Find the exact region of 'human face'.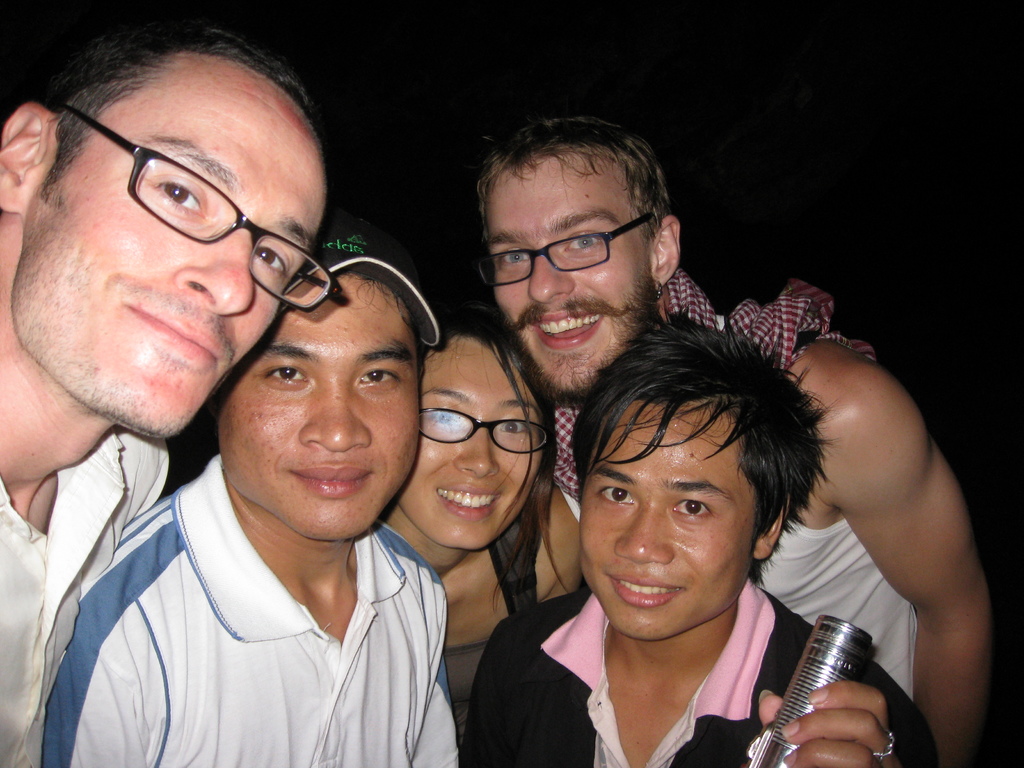
Exact region: Rect(577, 408, 755, 642).
